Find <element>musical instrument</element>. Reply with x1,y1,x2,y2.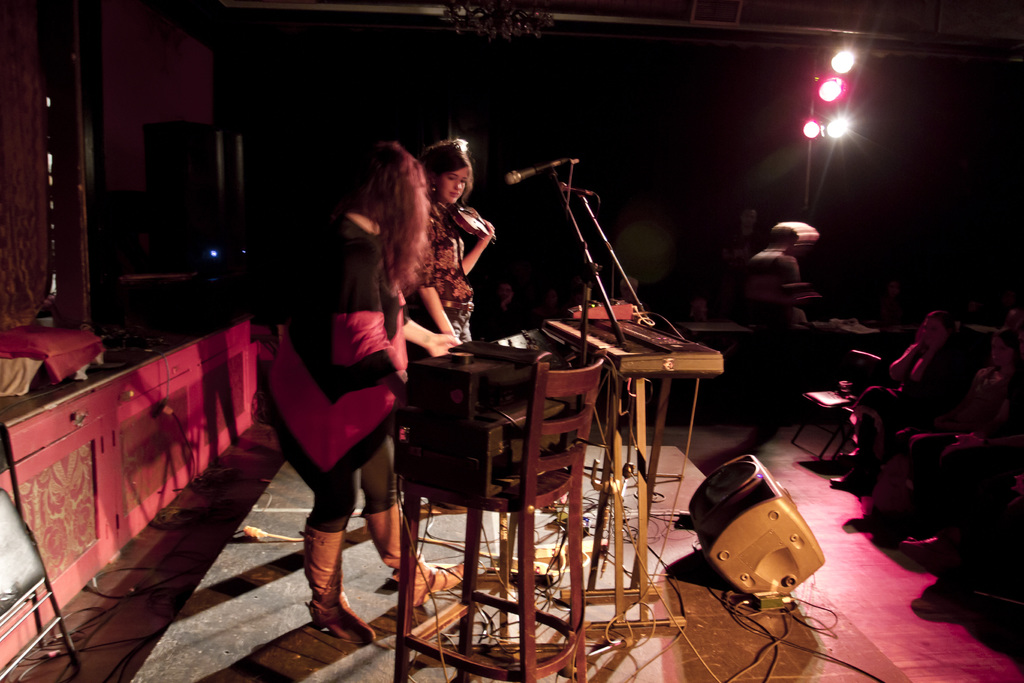
447,201,495,240.
